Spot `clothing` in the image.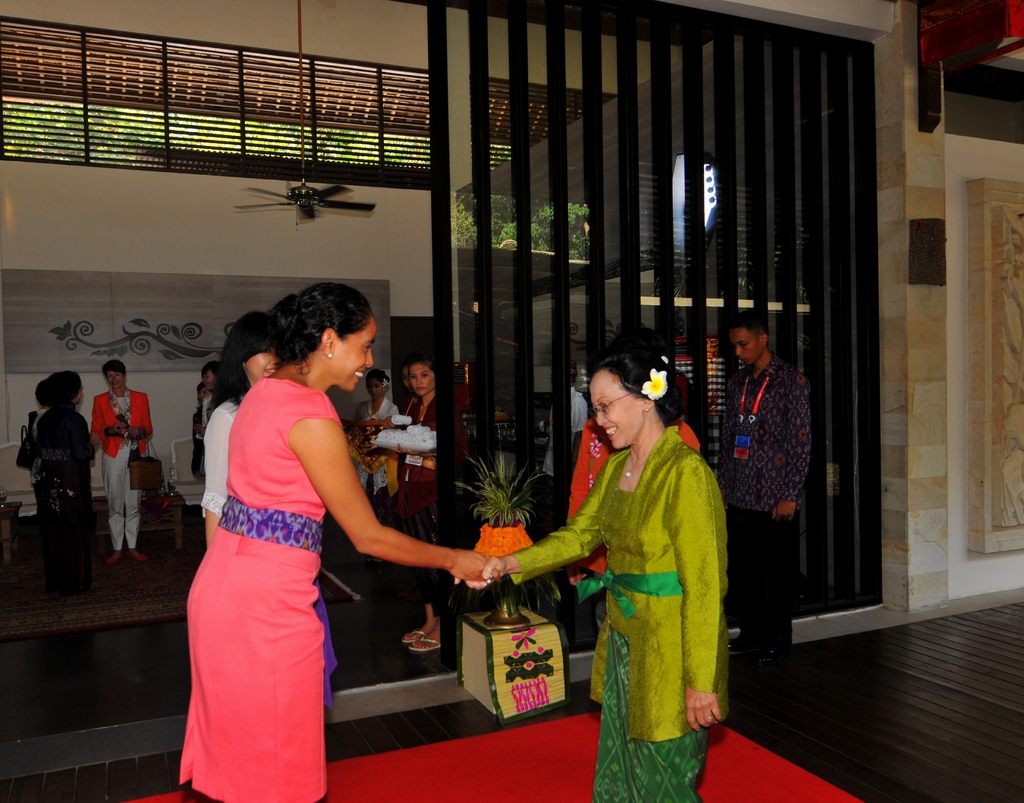
`clothing` found at region(93, 386, 152, 559).
